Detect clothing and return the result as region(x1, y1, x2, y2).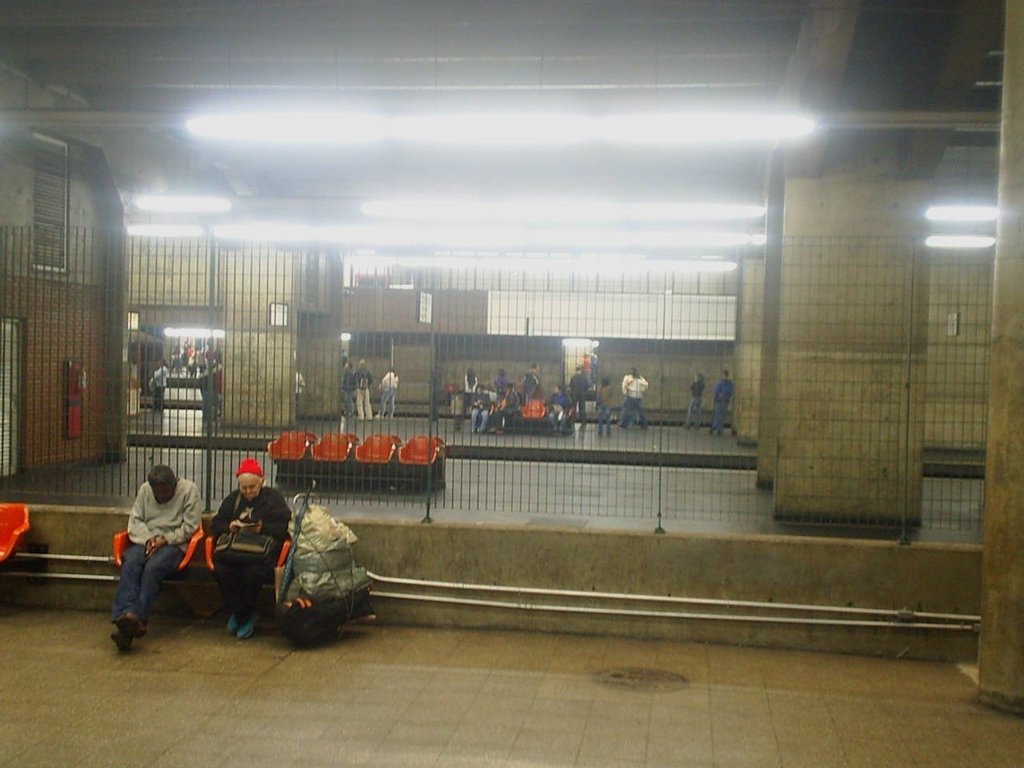
region(206, 482, 291, 616).
